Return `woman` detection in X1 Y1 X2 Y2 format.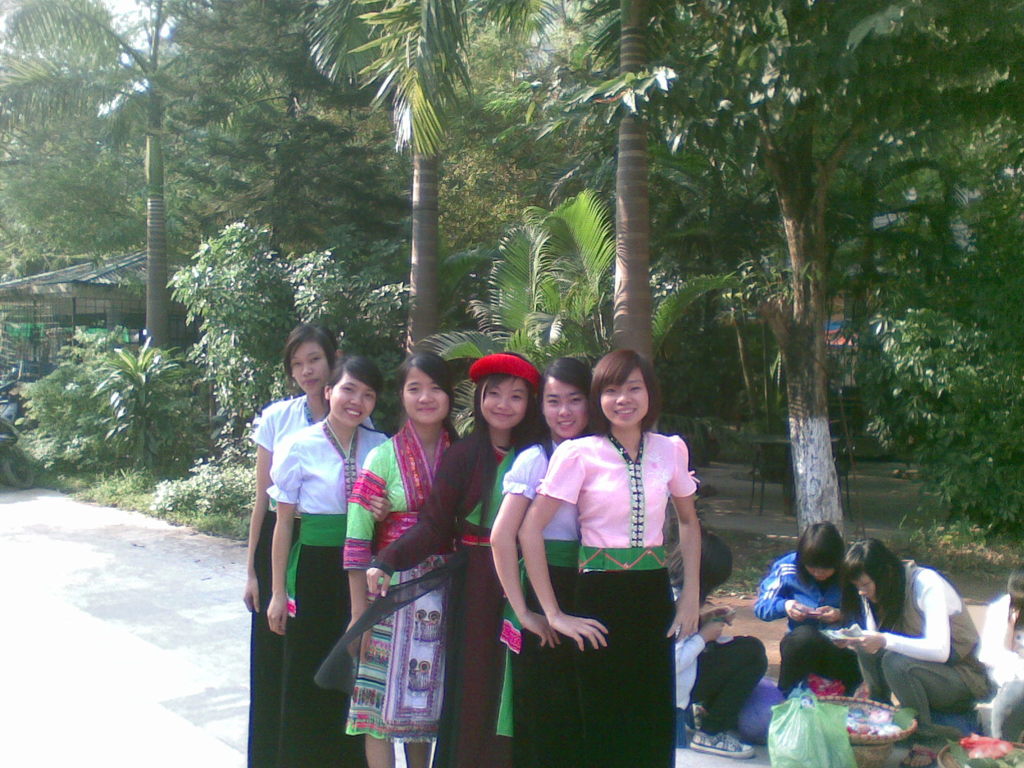
838 538 989 767.
